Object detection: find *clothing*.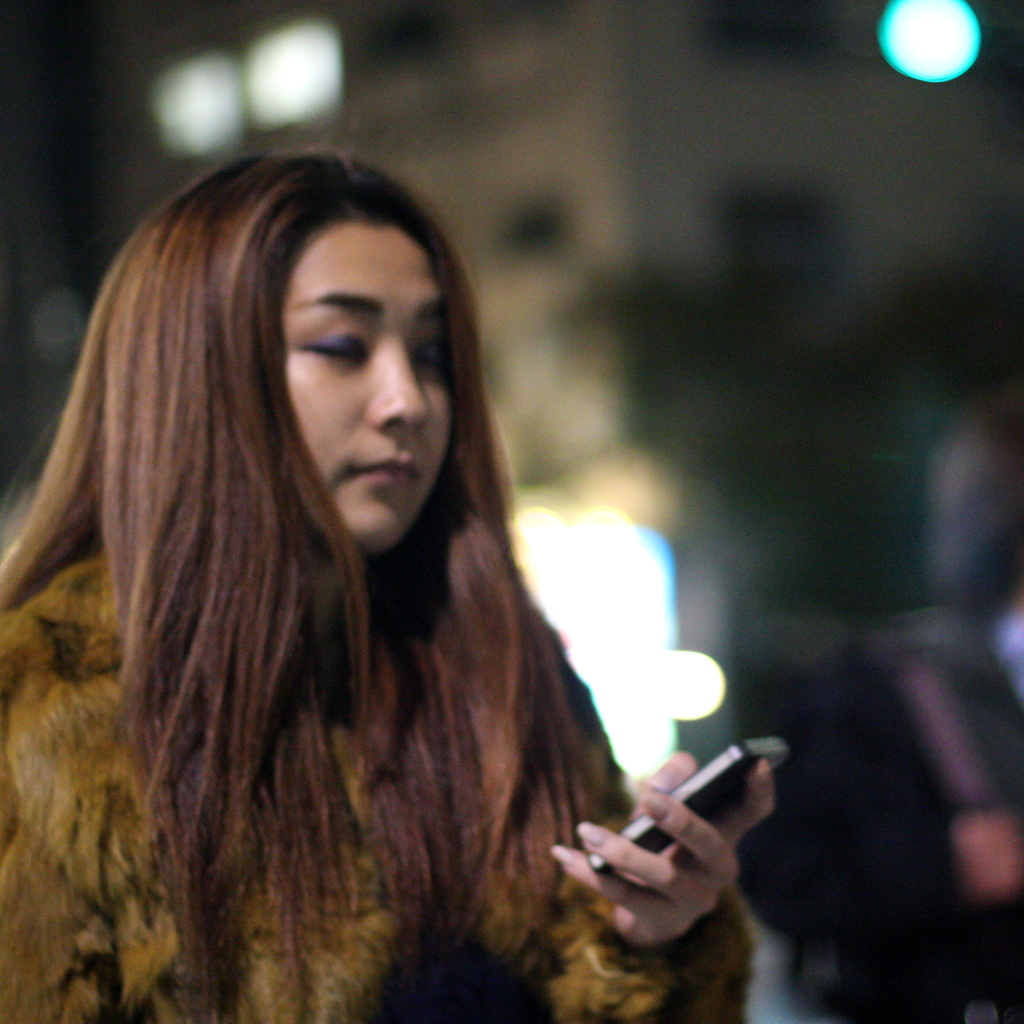
region(21, 362, 680, 1003).
